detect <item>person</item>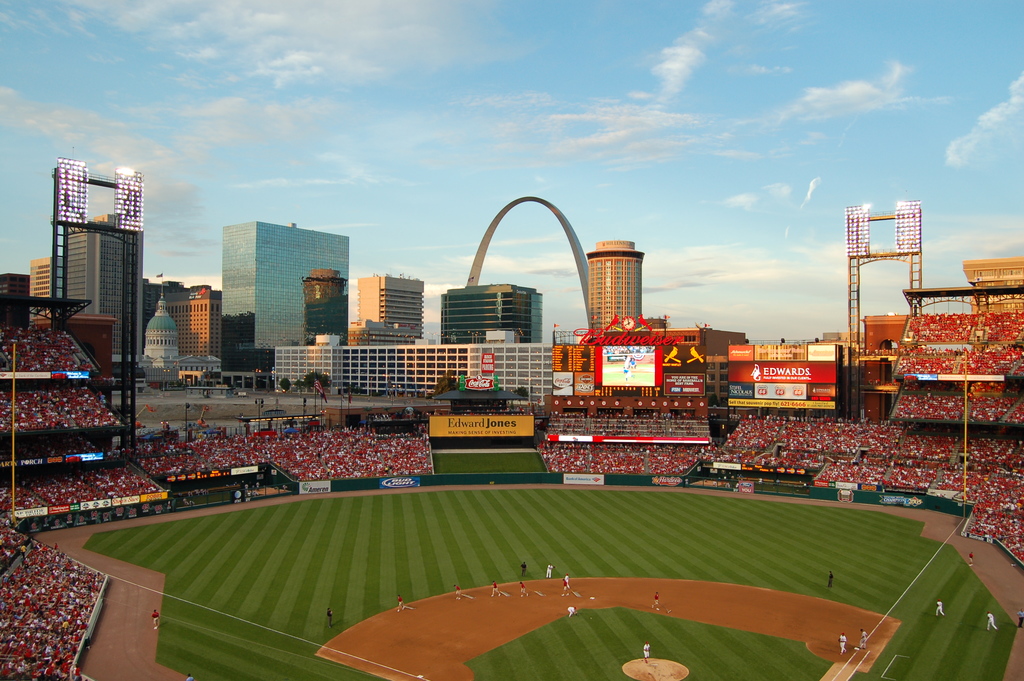
bbox(643, 639, 652, 665)
